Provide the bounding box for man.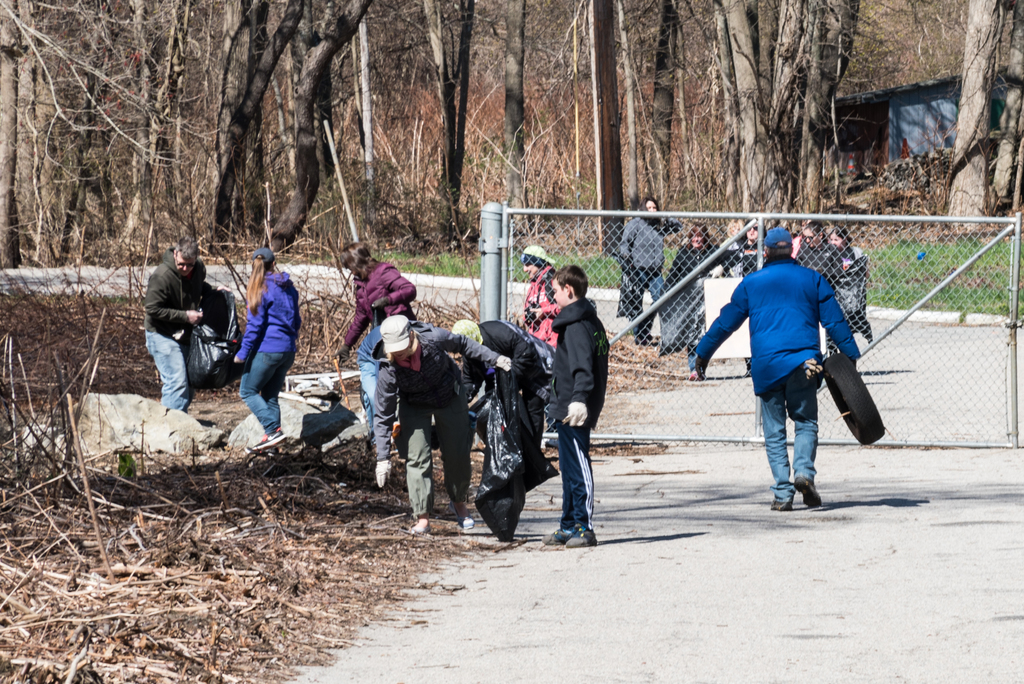
445 311 556 448.
